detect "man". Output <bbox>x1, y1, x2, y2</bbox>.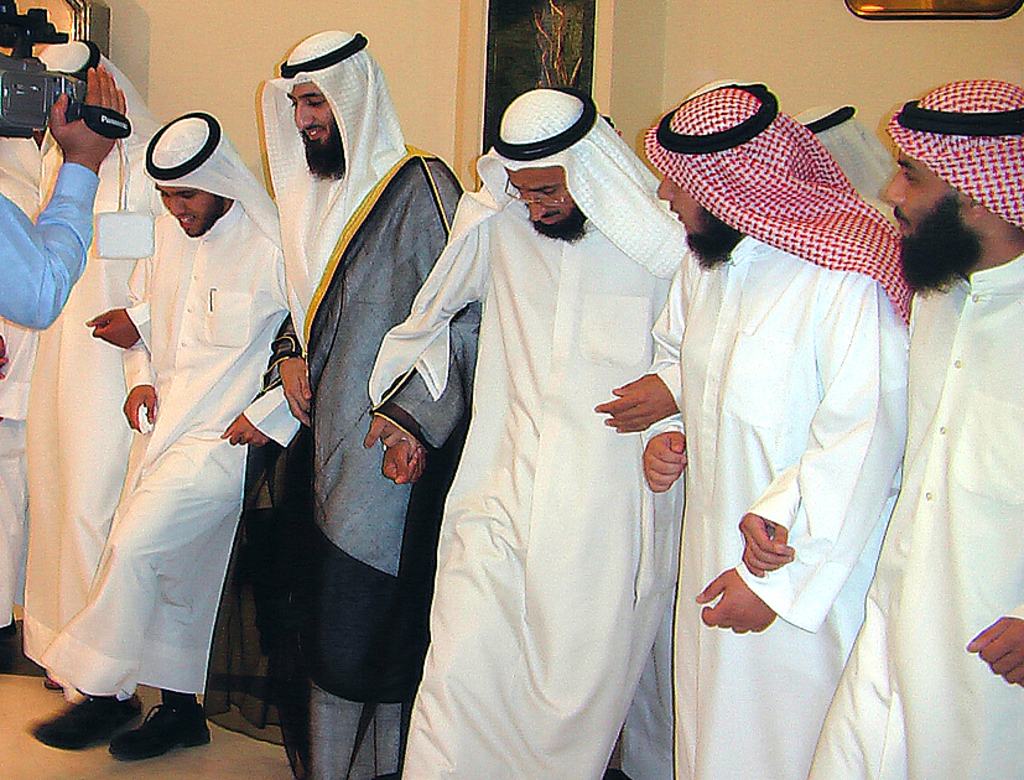
<bbox>723, 64, 1023, 779</bbox>.
